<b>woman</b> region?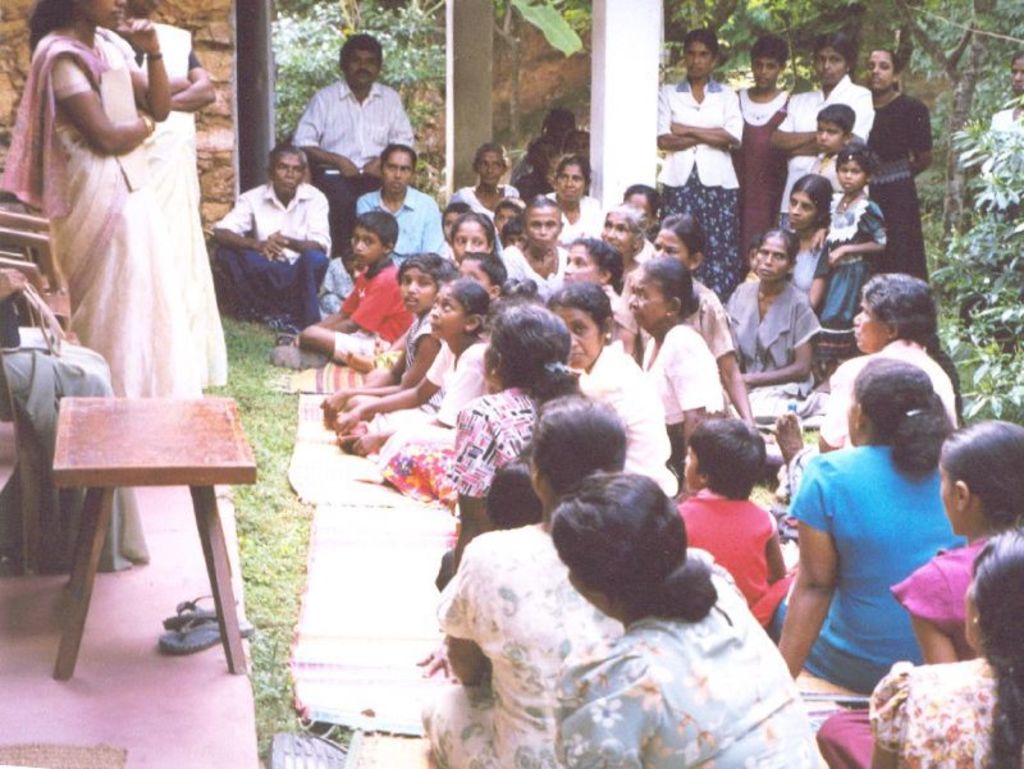
[left=109, top=0, right=220, bottom=389]
